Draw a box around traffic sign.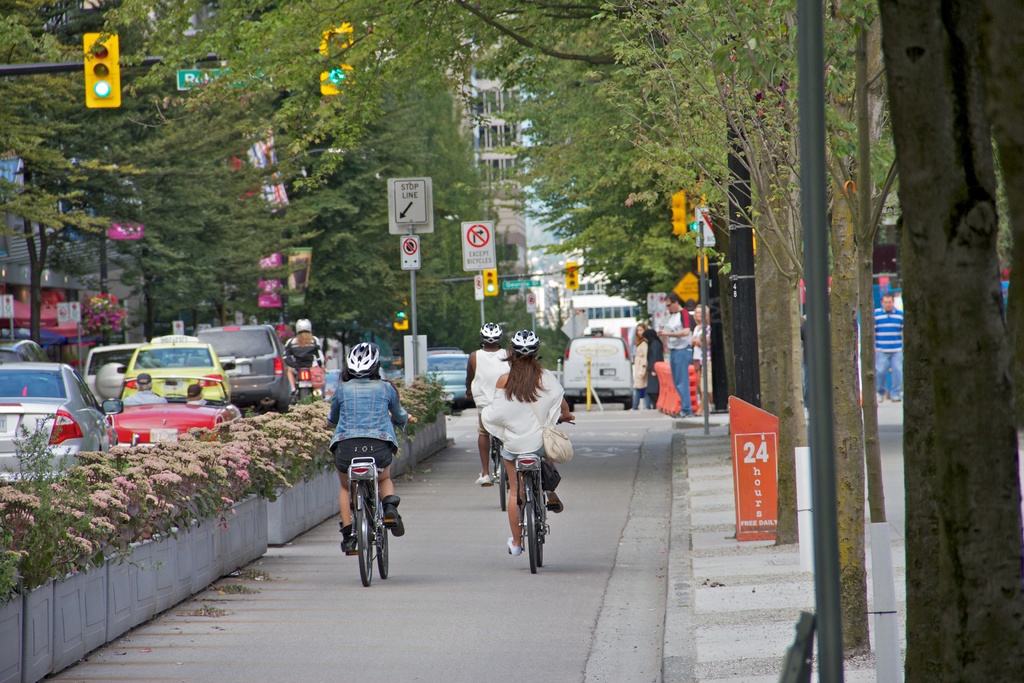
[178,68,273,89].
